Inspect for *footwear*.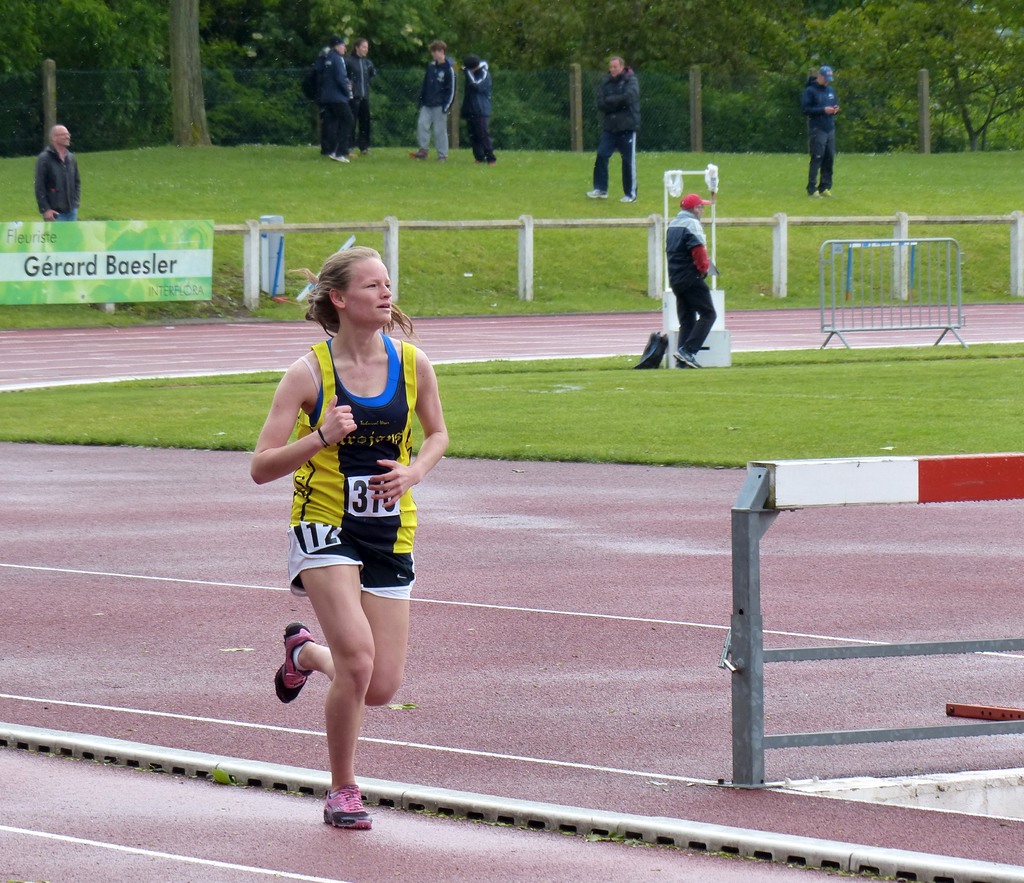
Inspection: box(319, 789, 376, 825).
